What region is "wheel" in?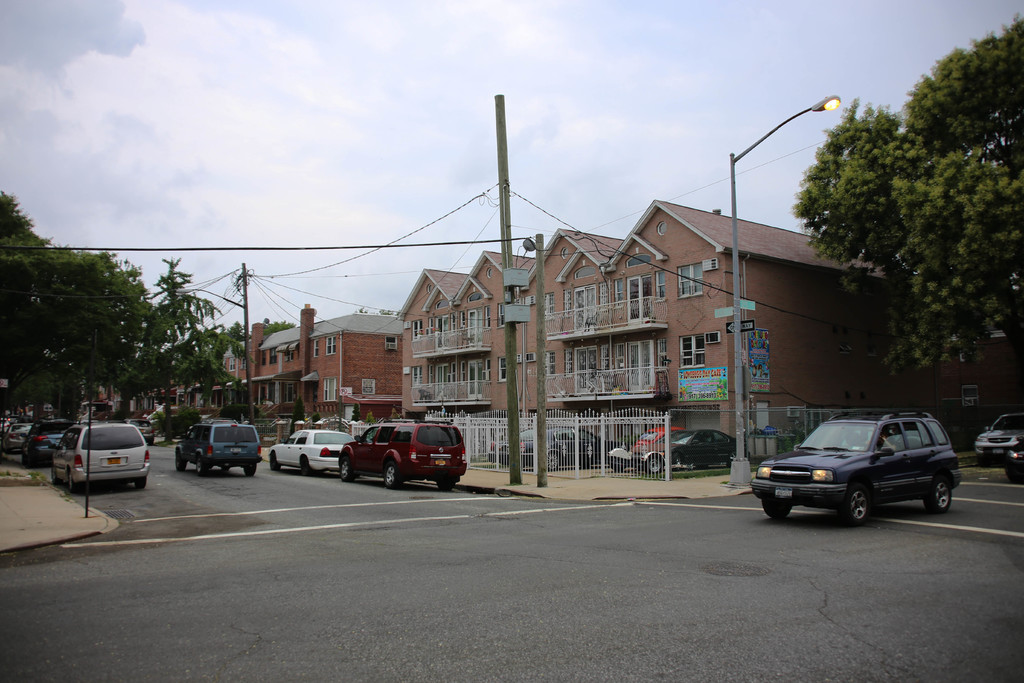
(302,457,311,475).
